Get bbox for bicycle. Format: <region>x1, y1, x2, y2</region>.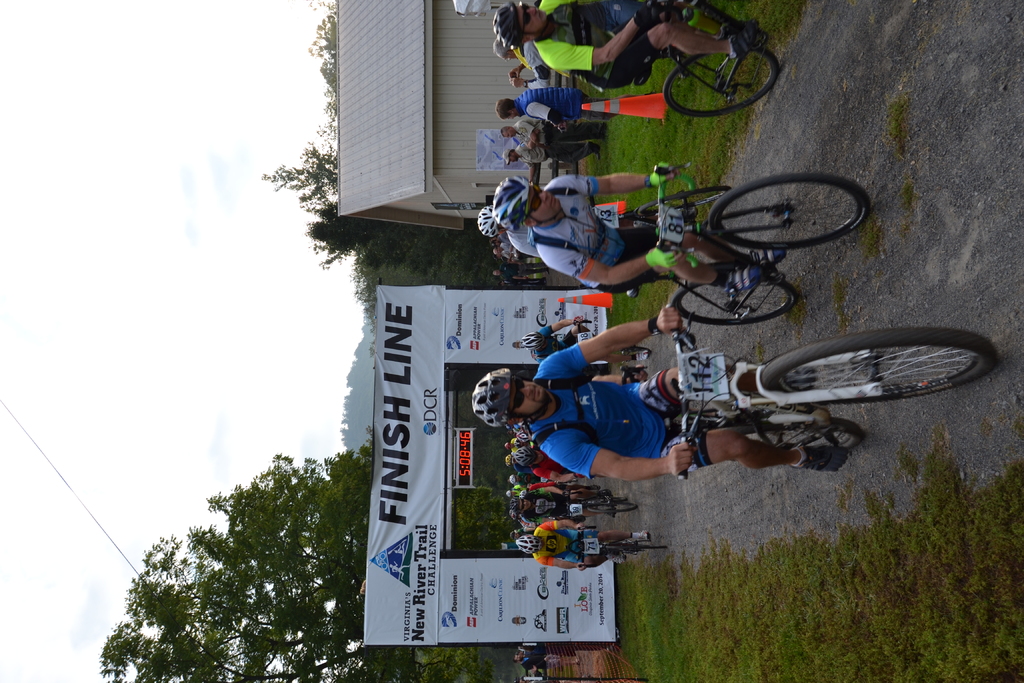
<region>612, 0, 778, 117</region>.
